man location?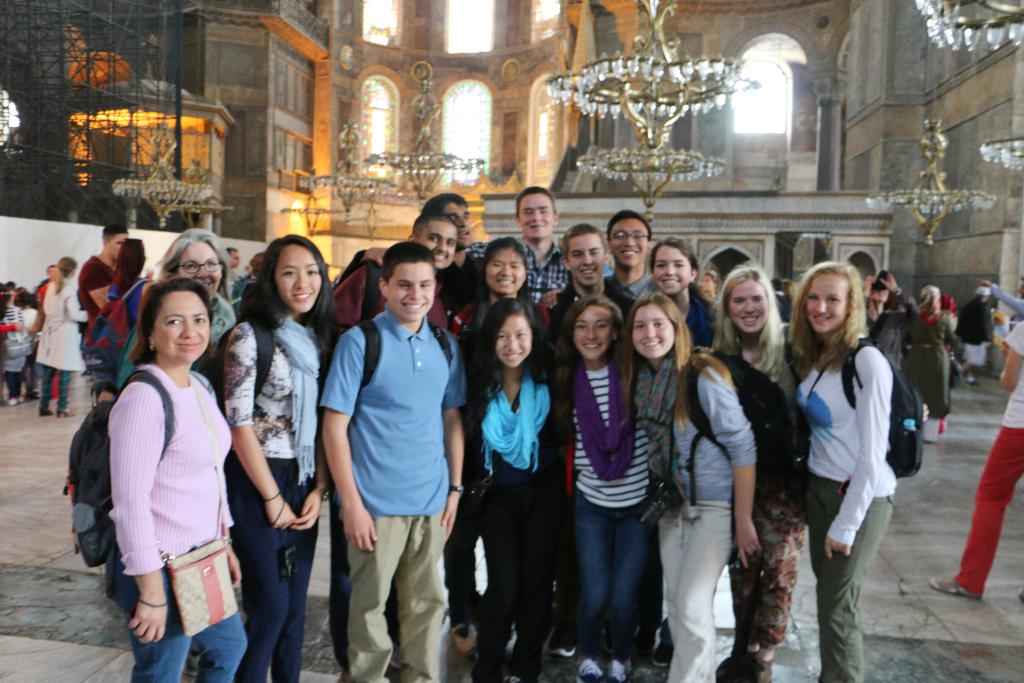
<region>604, 208, 662, 299</region>
